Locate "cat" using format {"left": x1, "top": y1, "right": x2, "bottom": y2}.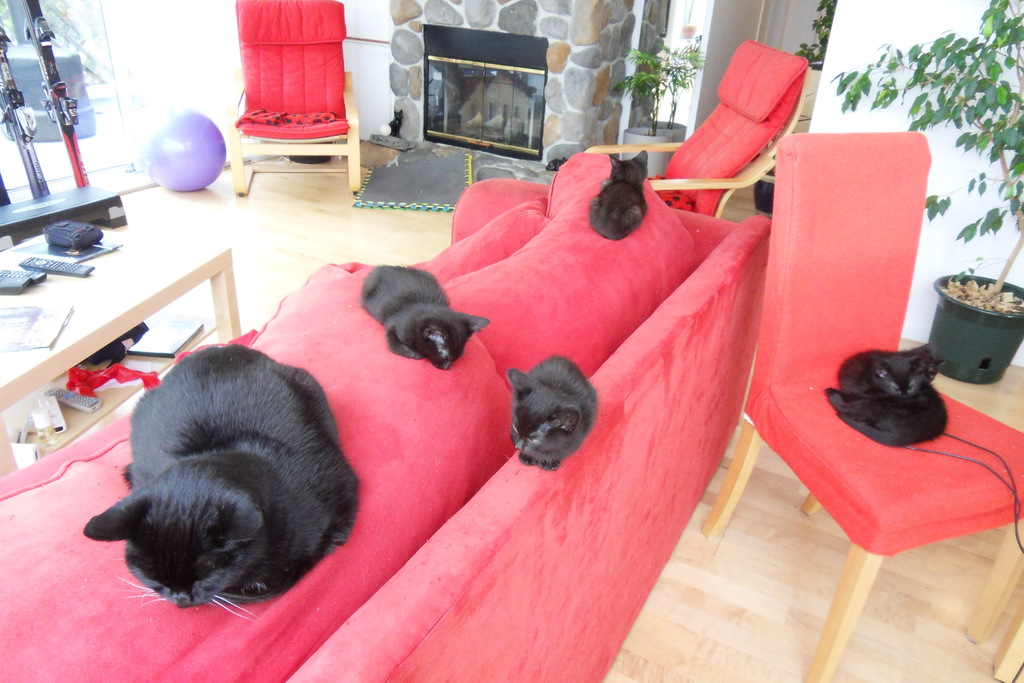
{"left": 80, "top": 343, "right": 356, "bottom": 627}.
